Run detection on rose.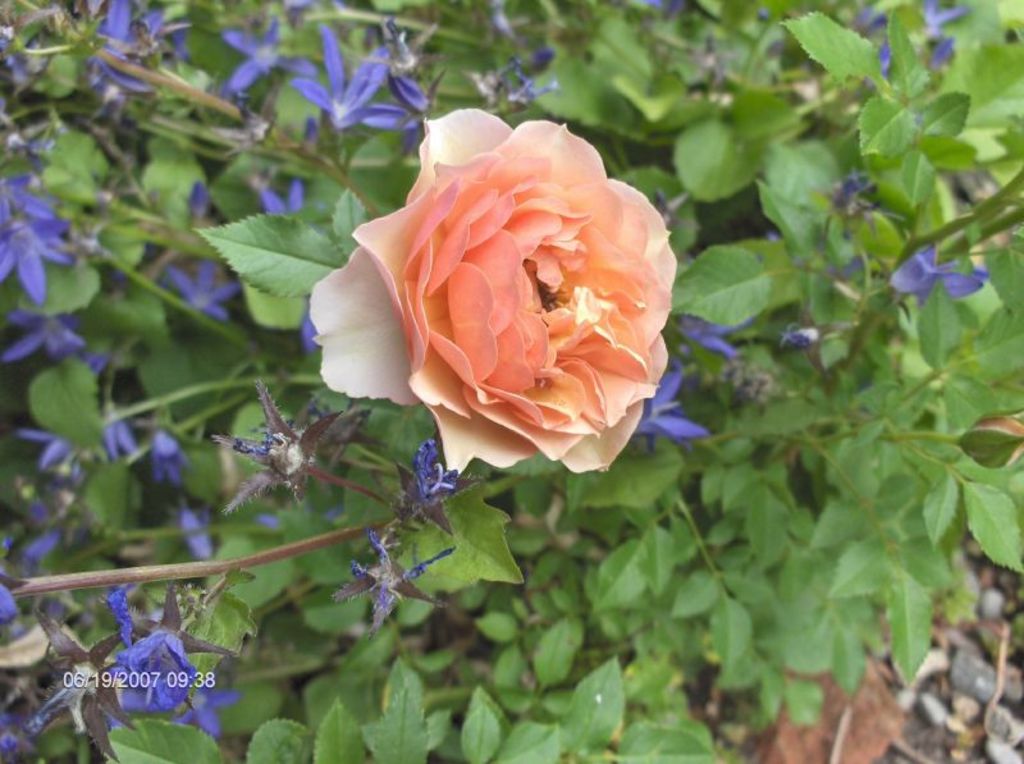
Result: x1=306 y1=109 x2=680 y2=480.
